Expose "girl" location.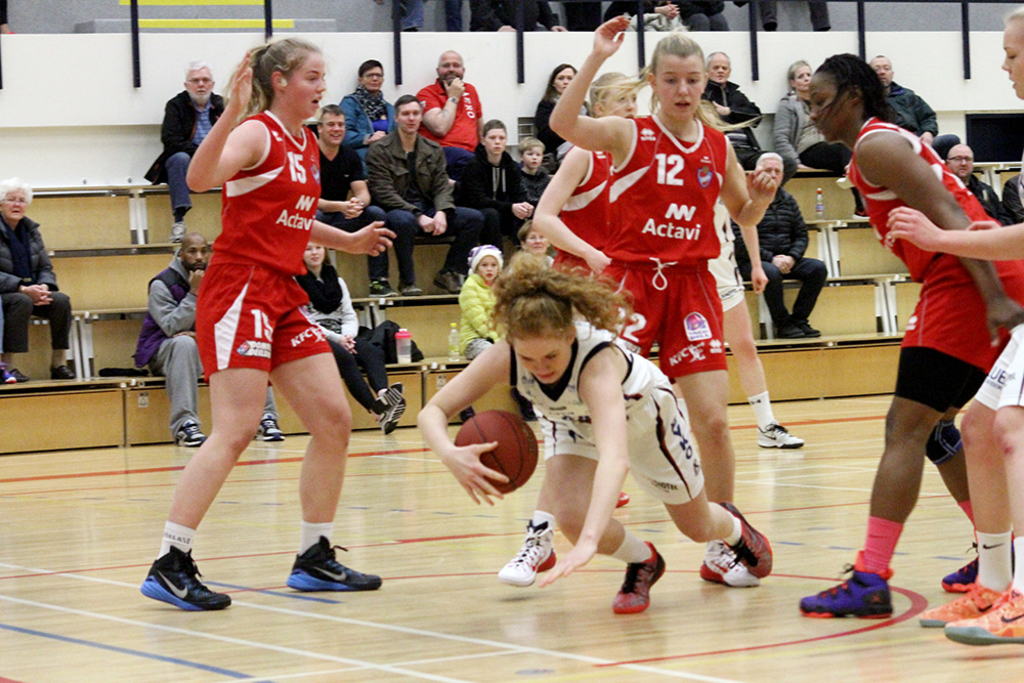
Exposed at l=699, t=104, r=804, b=449.
